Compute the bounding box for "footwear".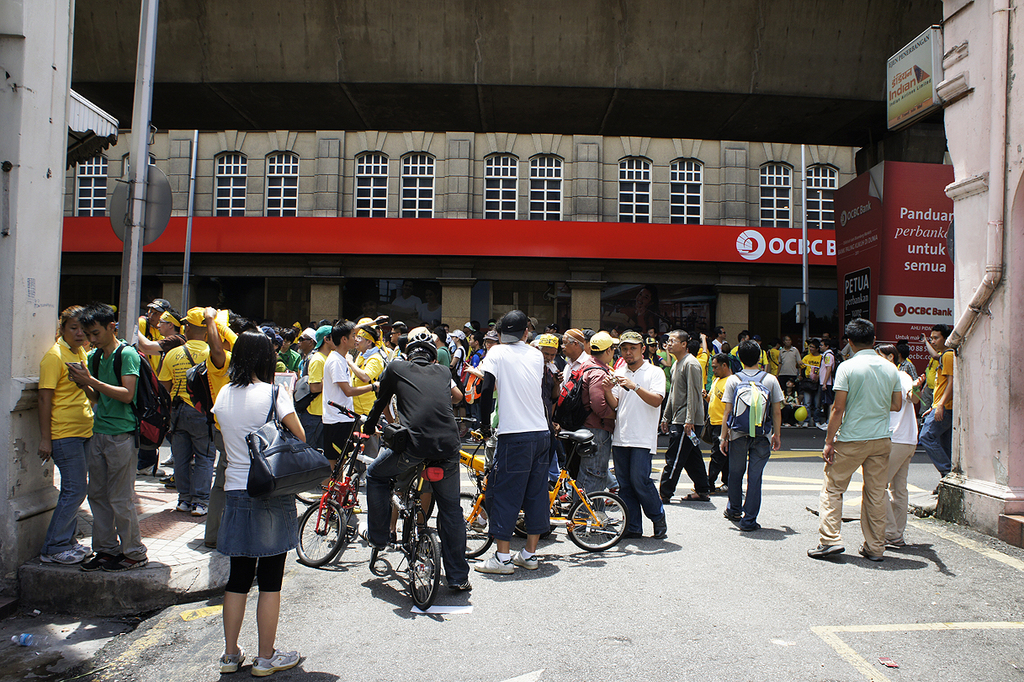
187 498 210 517.
